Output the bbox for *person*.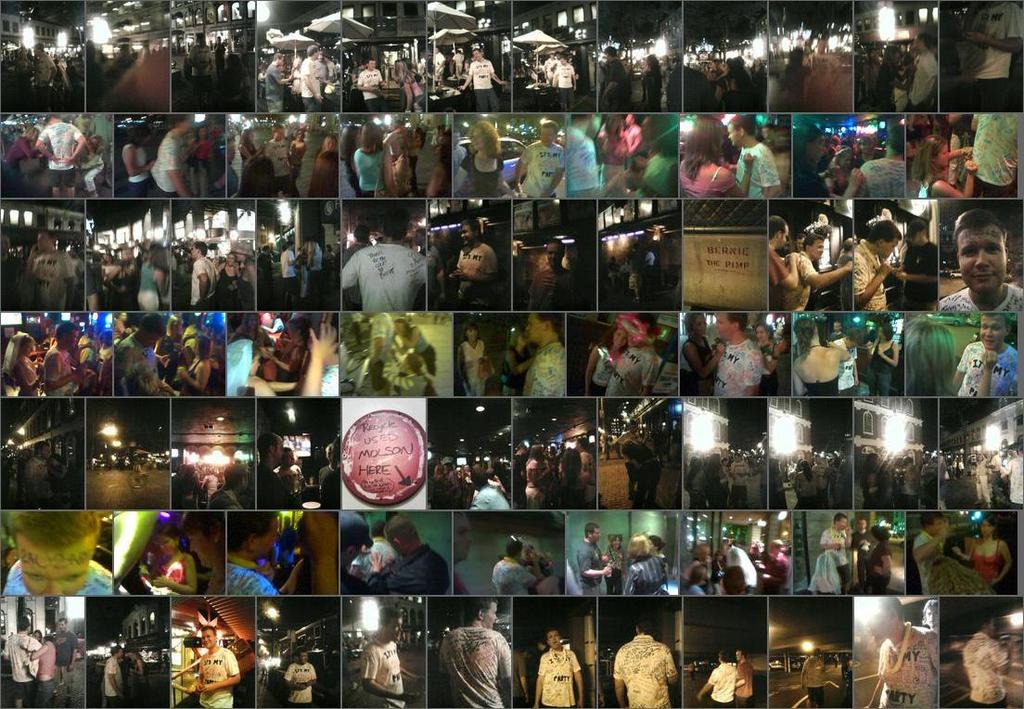
bbox(798, 656, 826, 708).
